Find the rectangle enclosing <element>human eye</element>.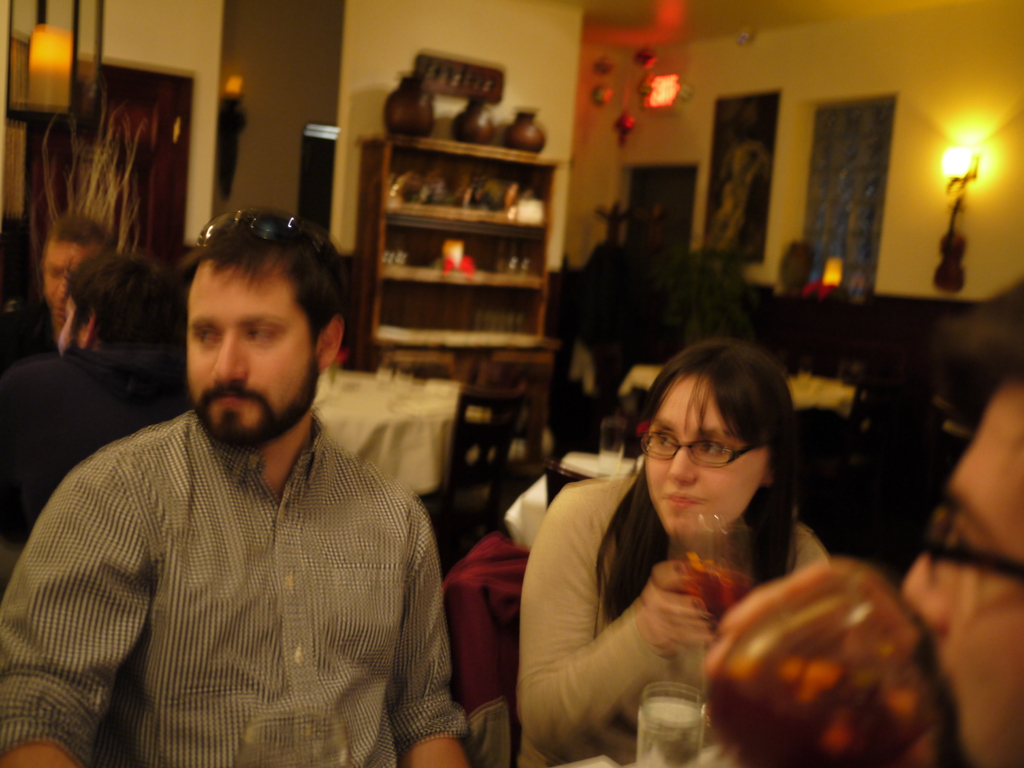
locate(193, 323, 221, 345).
